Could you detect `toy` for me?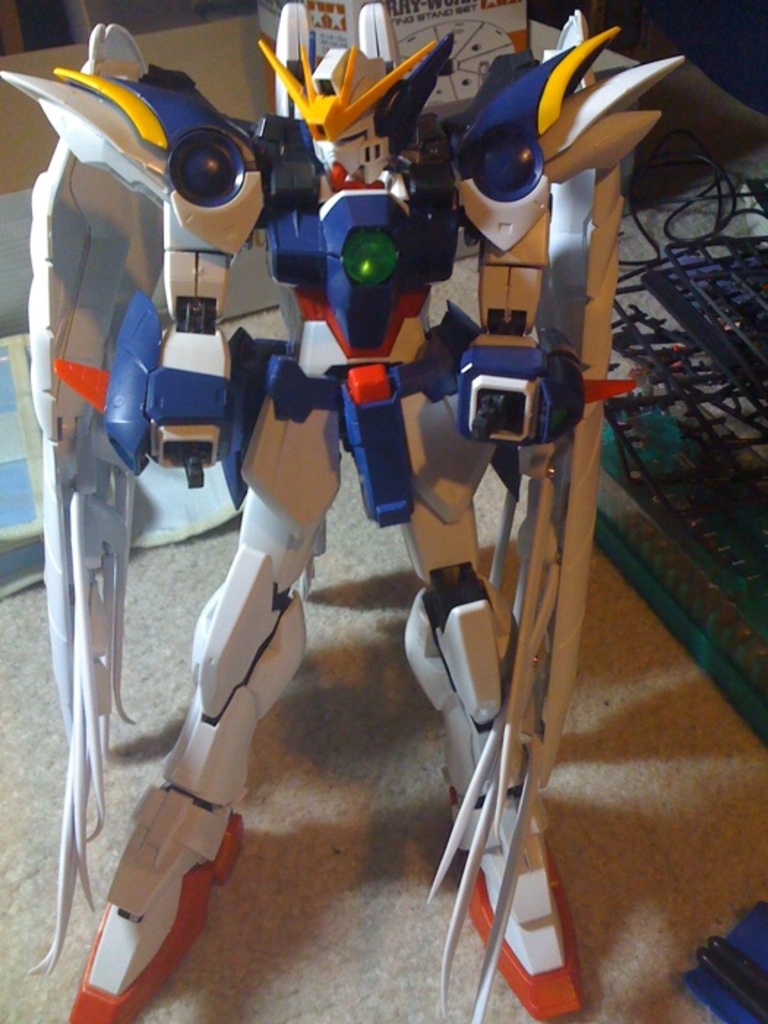
Detection result: bbox(0, 0, 686, 1023).
